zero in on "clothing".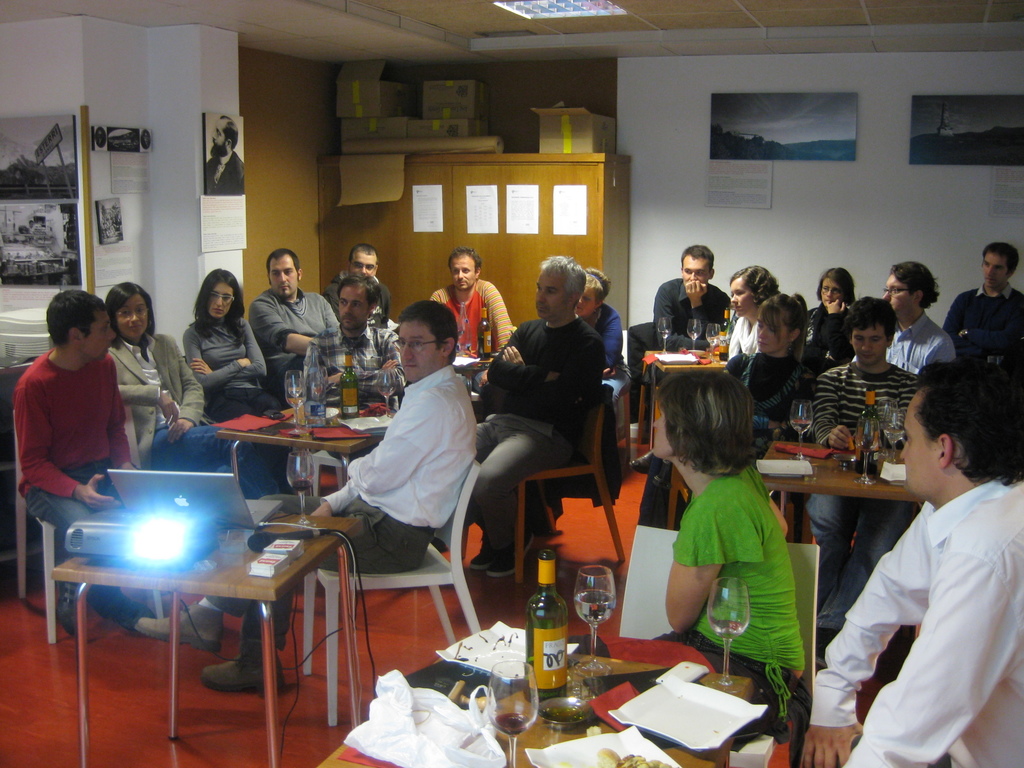
Zeroed in: select_region(949, 283, 1023, 360).
